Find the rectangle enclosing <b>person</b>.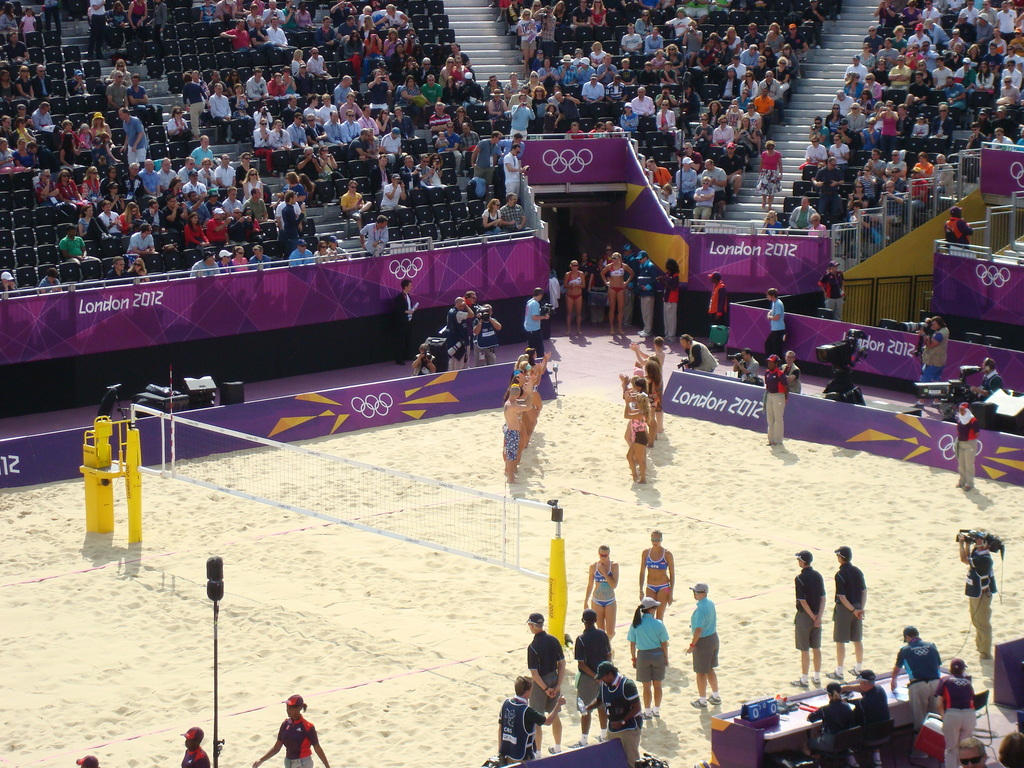
815,256,846,318.
